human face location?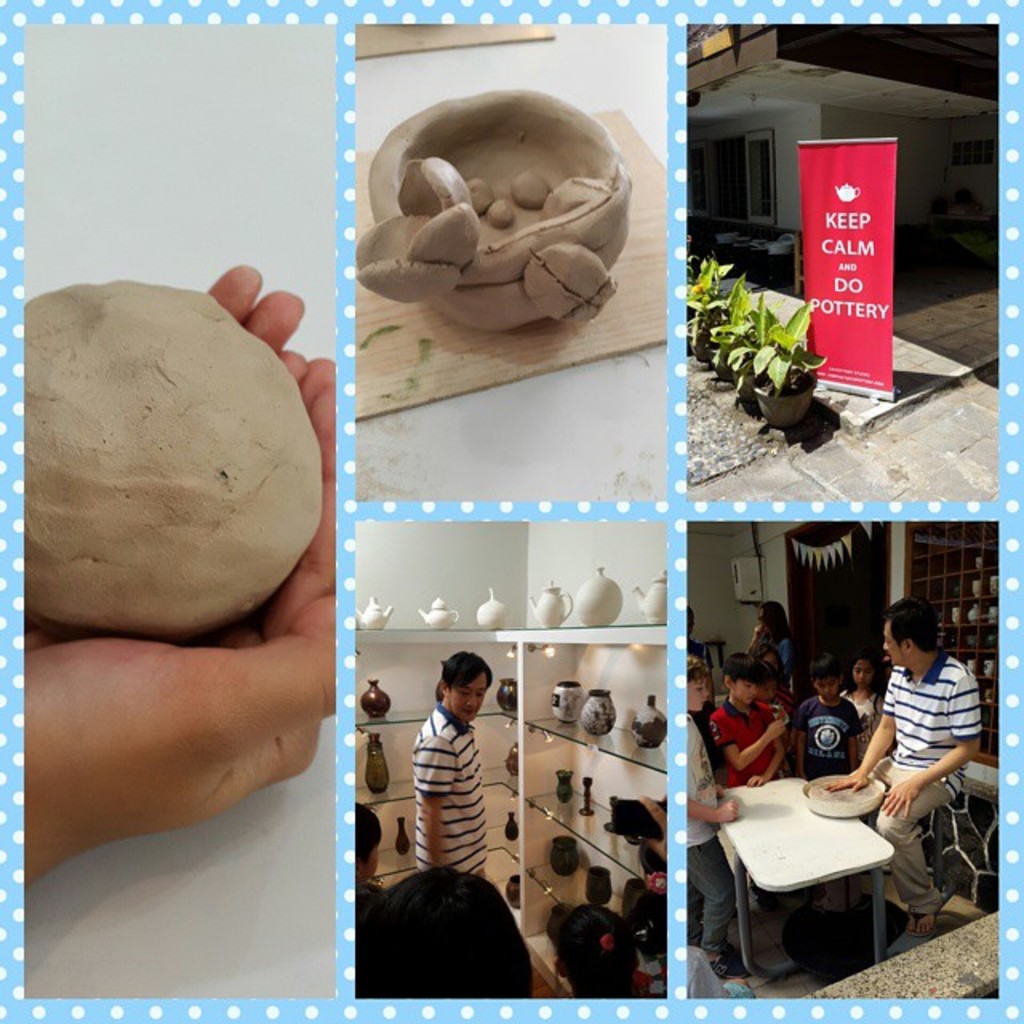
[x1=733, y1=680, x2=752, y2=699]
